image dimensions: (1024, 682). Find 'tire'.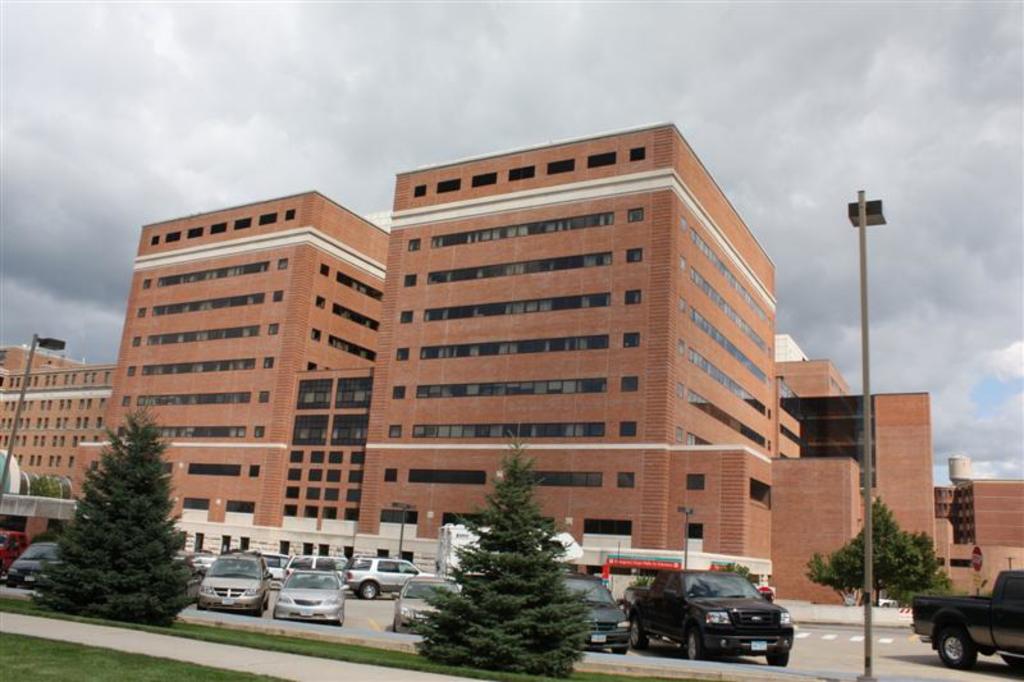
<box>338,615,346,626</box>.
